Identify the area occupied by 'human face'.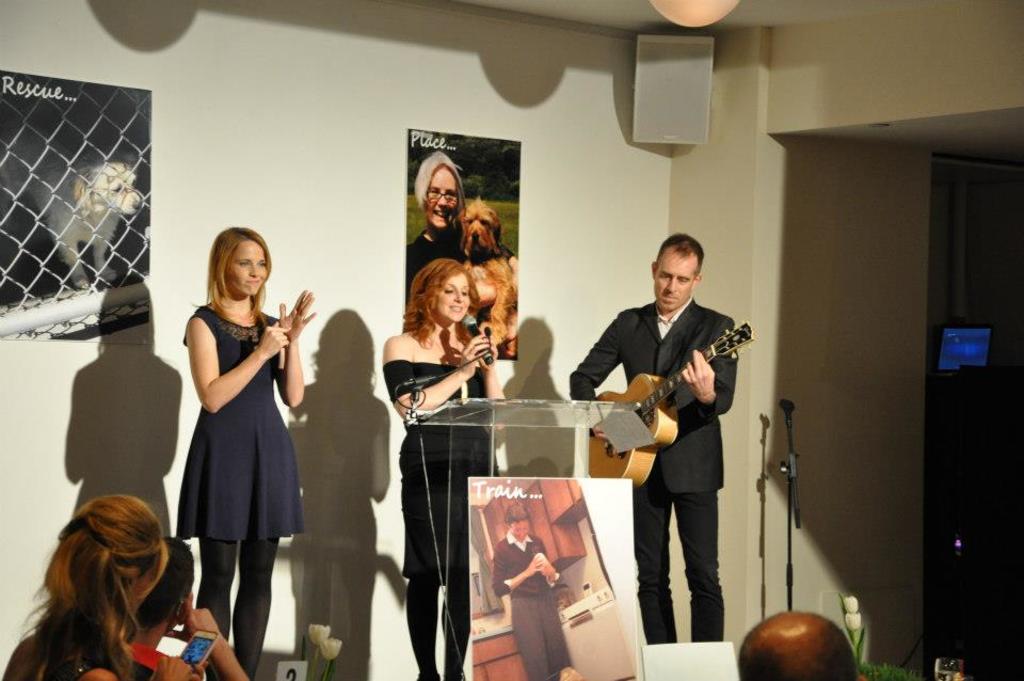
Area: [421,165,457,232].
